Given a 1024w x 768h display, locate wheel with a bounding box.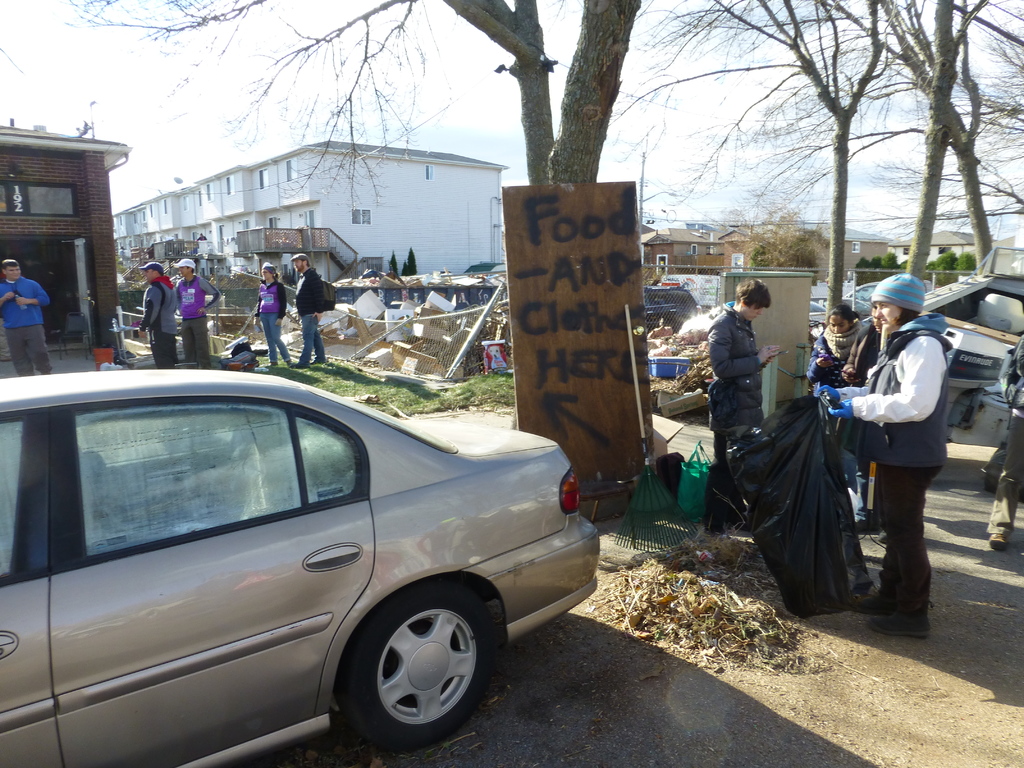
Located: (x1=316, y1=591, x2=499, y2=742).
